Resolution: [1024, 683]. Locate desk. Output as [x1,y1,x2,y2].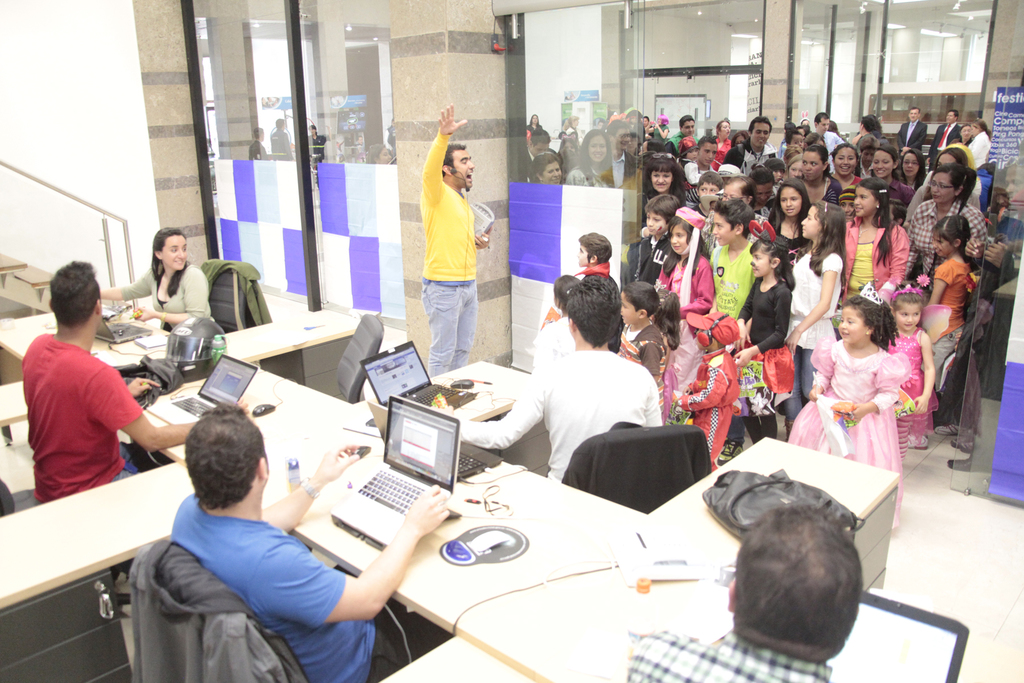
[0,352,349,468].
